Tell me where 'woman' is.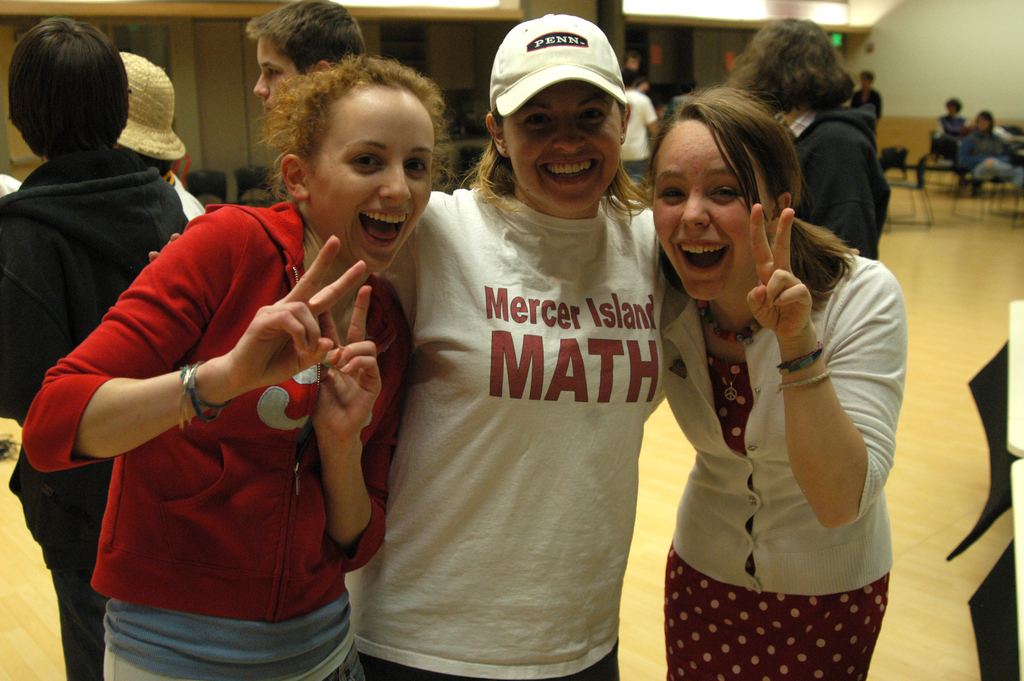
'woman' is at (651,88,907,680).
